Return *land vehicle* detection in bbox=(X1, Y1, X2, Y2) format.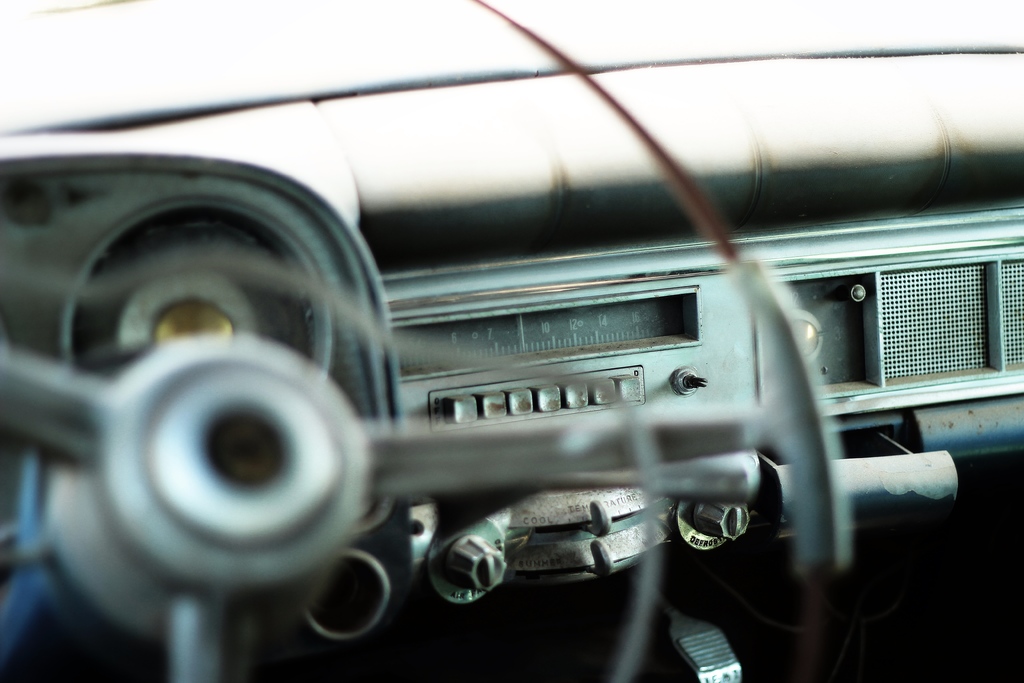
bbox=(0, 21, 1011, 675).
